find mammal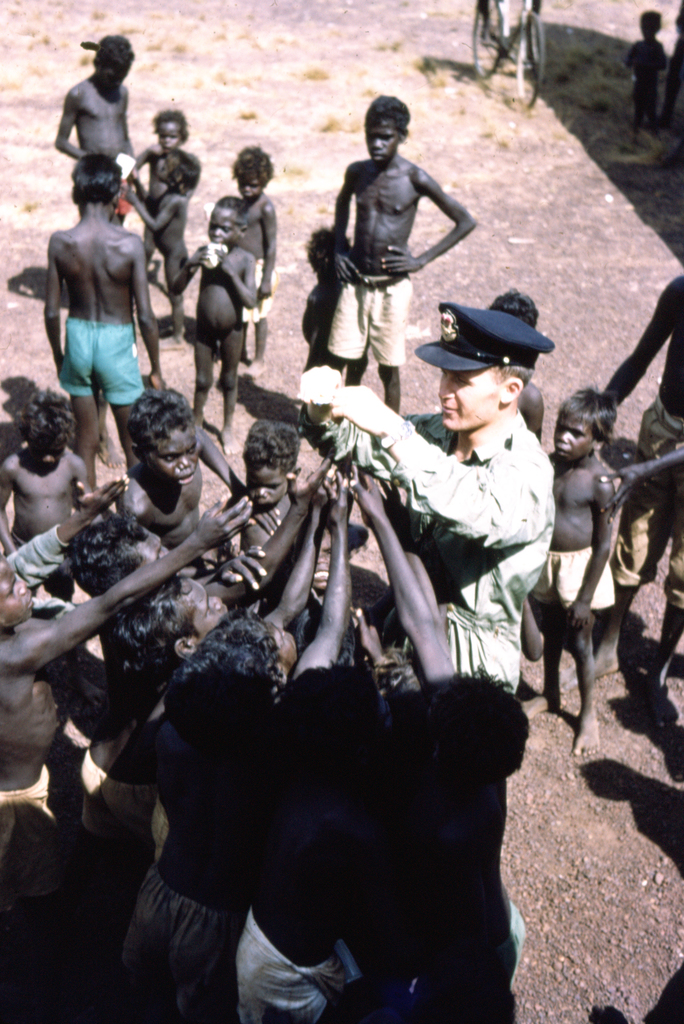
BBox(0, 385, 89, 599)
